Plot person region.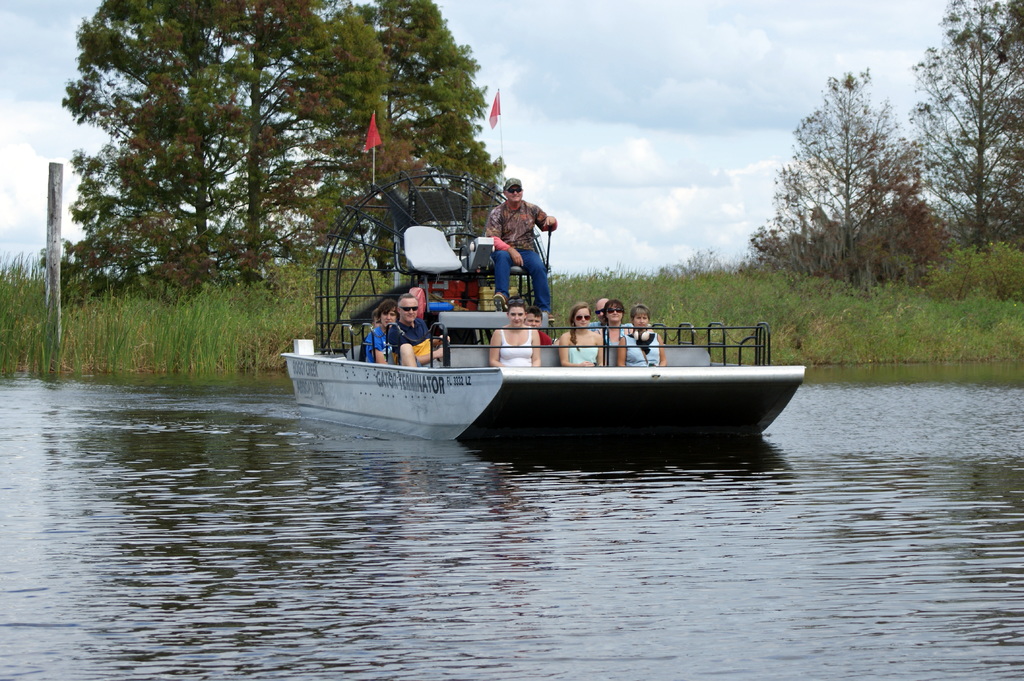
Plotted at Rect(366, 300, 399, 365).
